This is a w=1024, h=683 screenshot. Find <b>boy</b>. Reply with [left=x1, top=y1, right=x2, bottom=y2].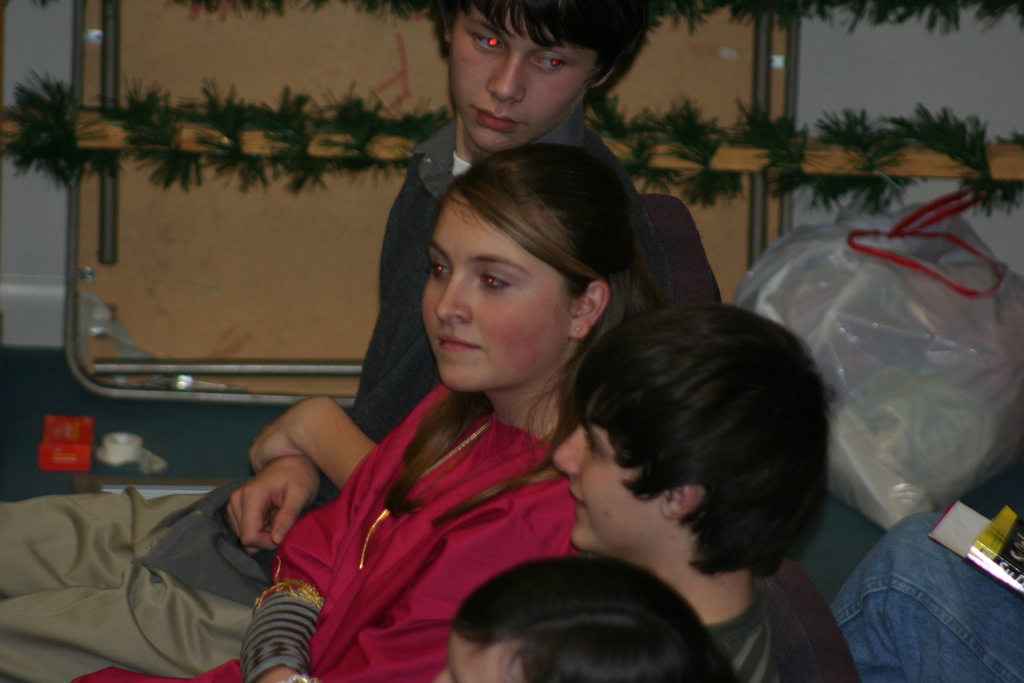
[left=0, top=0, right=661, bottom=682].
